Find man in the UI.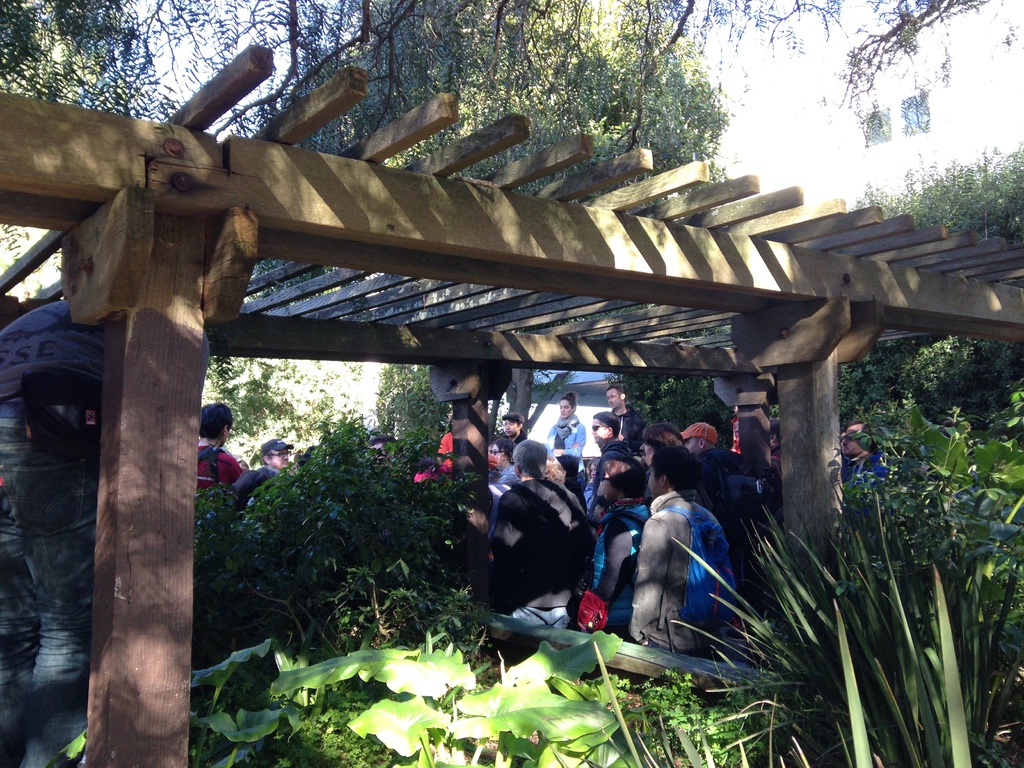
UI element at <bbox>492, 440, 591, 627</bbox>.
